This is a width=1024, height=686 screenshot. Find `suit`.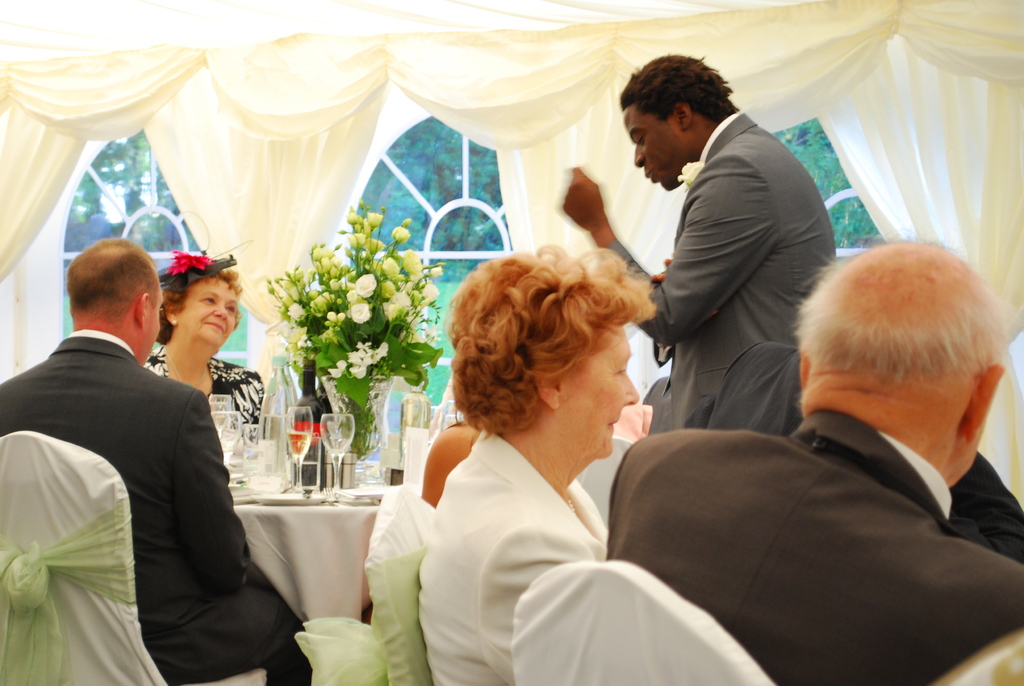
Bounding box: [left=611, top=61, right=859, bottom=483].
